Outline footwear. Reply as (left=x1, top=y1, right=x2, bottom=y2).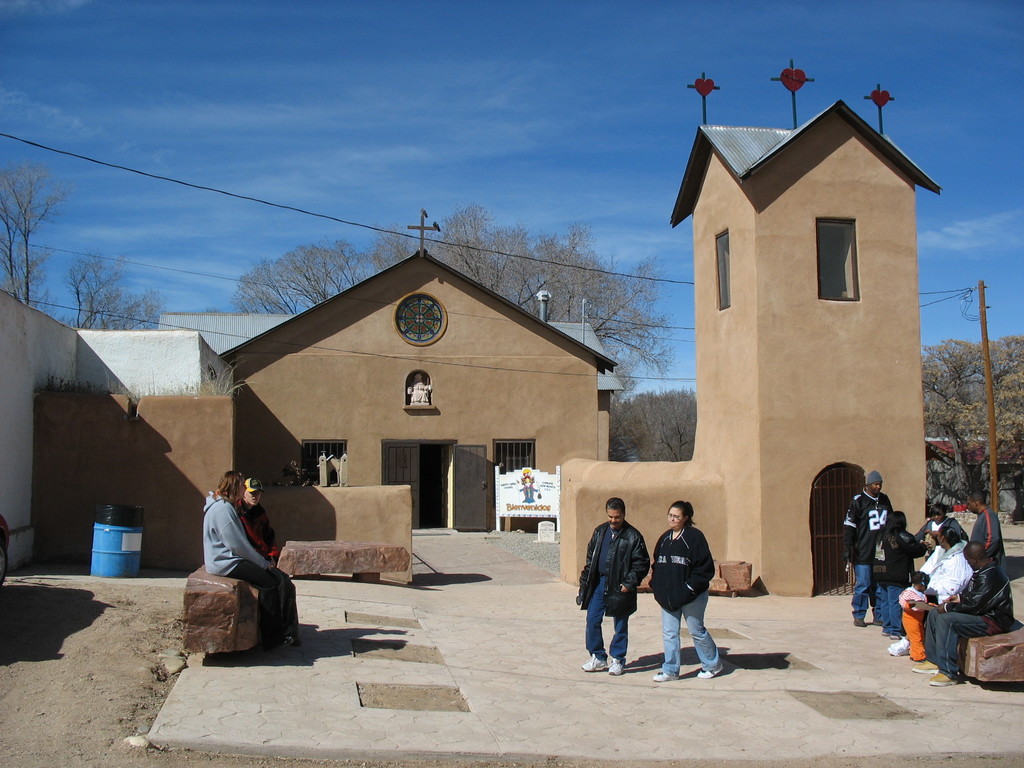
(left=887, top=635, right=911, bottom=657).
